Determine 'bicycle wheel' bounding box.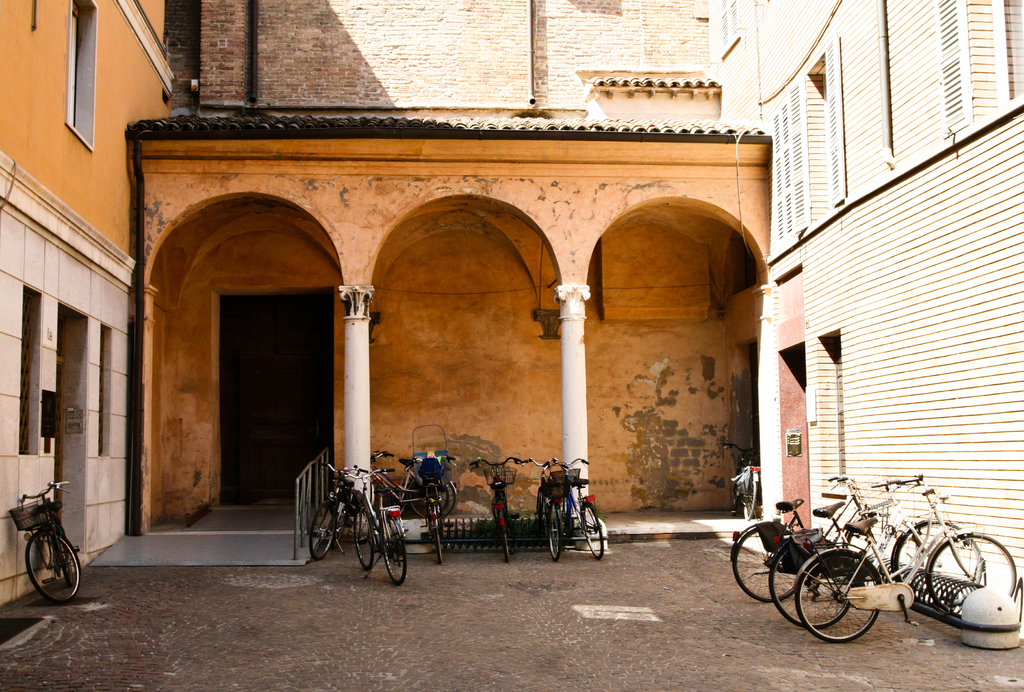
Determined: [560,500,569,540].
